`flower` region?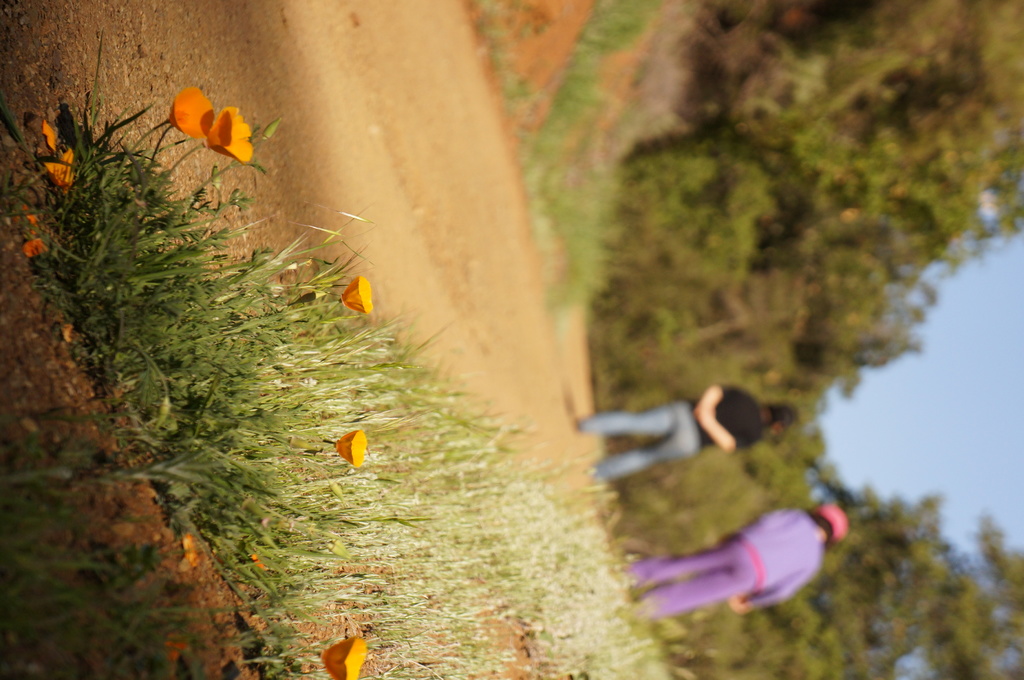
box(320, 636, 366, 679)
